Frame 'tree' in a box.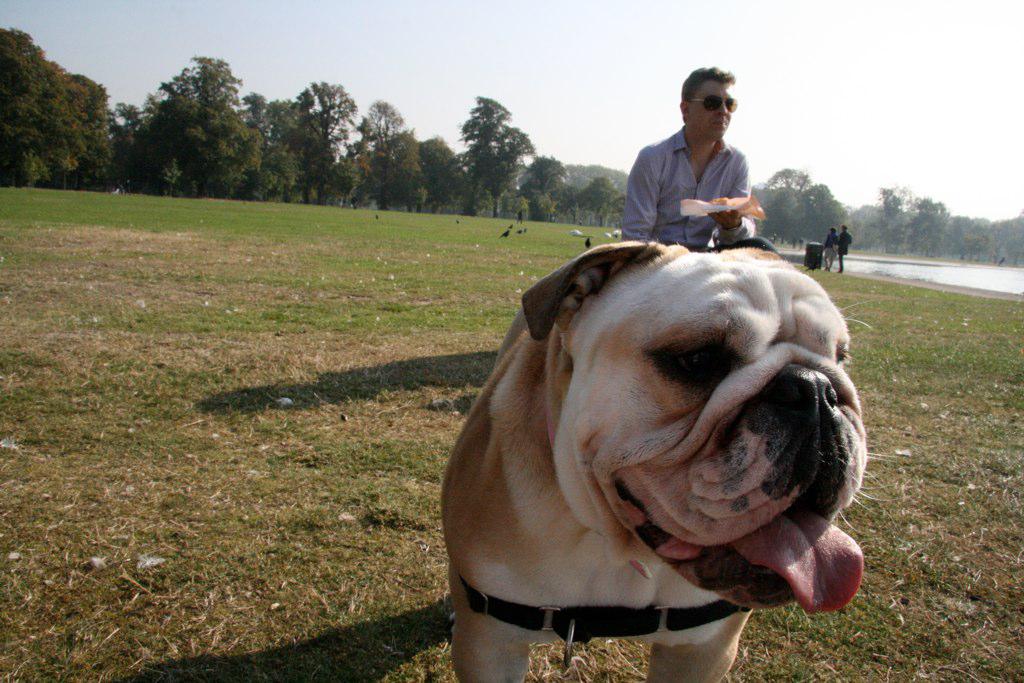
x1=754, y1=161, x2=852, y2=255.
